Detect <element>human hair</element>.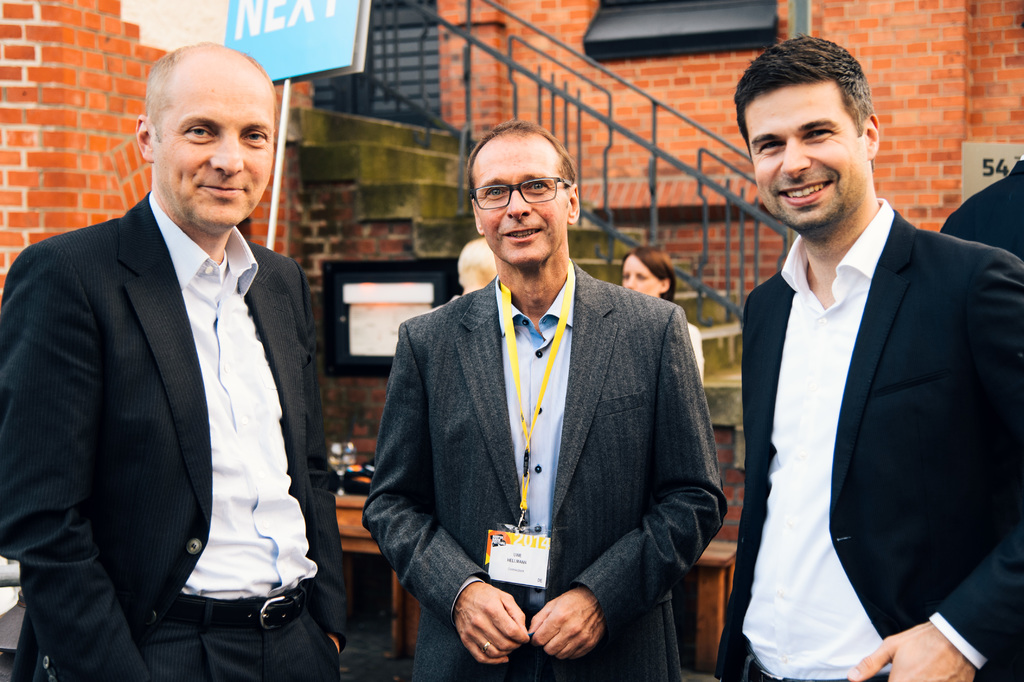
Detected at <region>628, 248, 679, 299</region>.
